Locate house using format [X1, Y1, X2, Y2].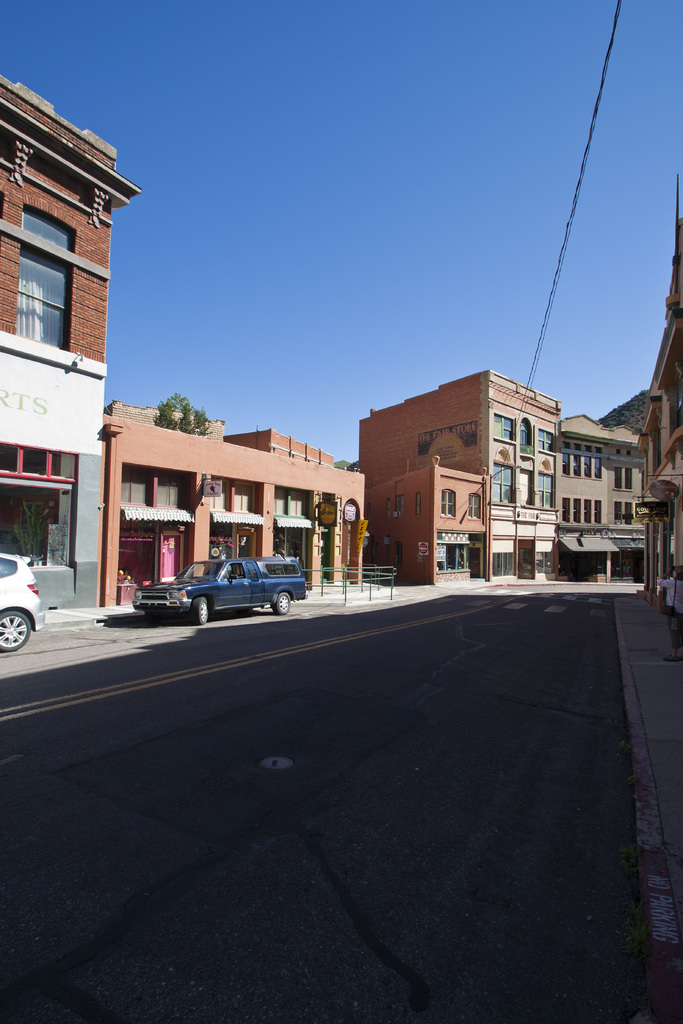
[633, 169, 682, 620].
